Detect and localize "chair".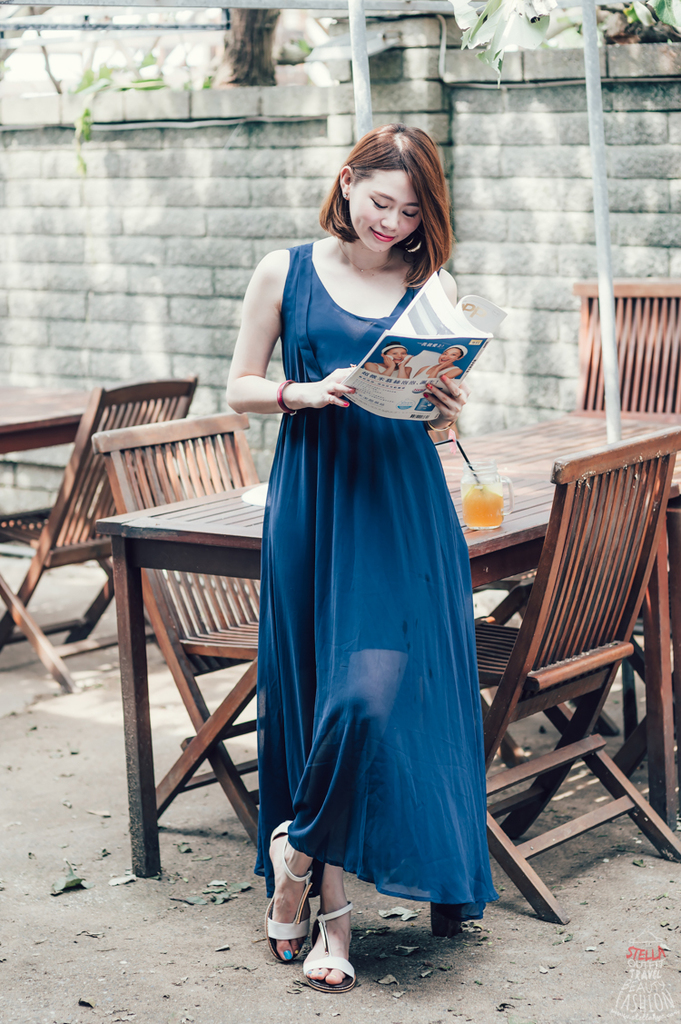
Localized at x1=89 y1=409 x2=266 y2=858.
